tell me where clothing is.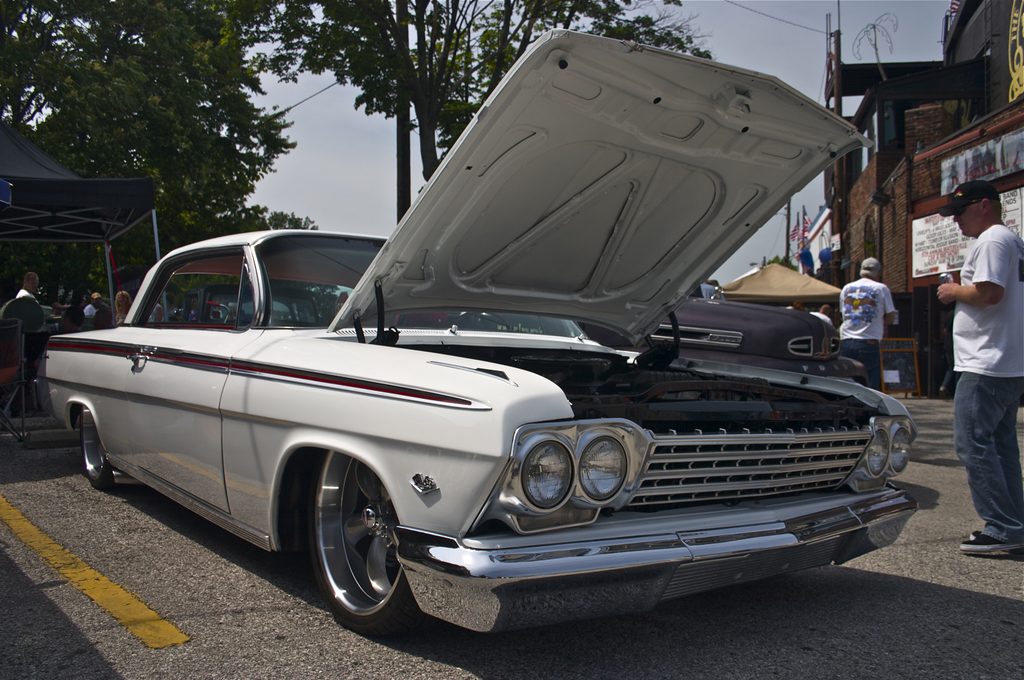
clothing is at <region>147, 302, 161, 323</region>.
